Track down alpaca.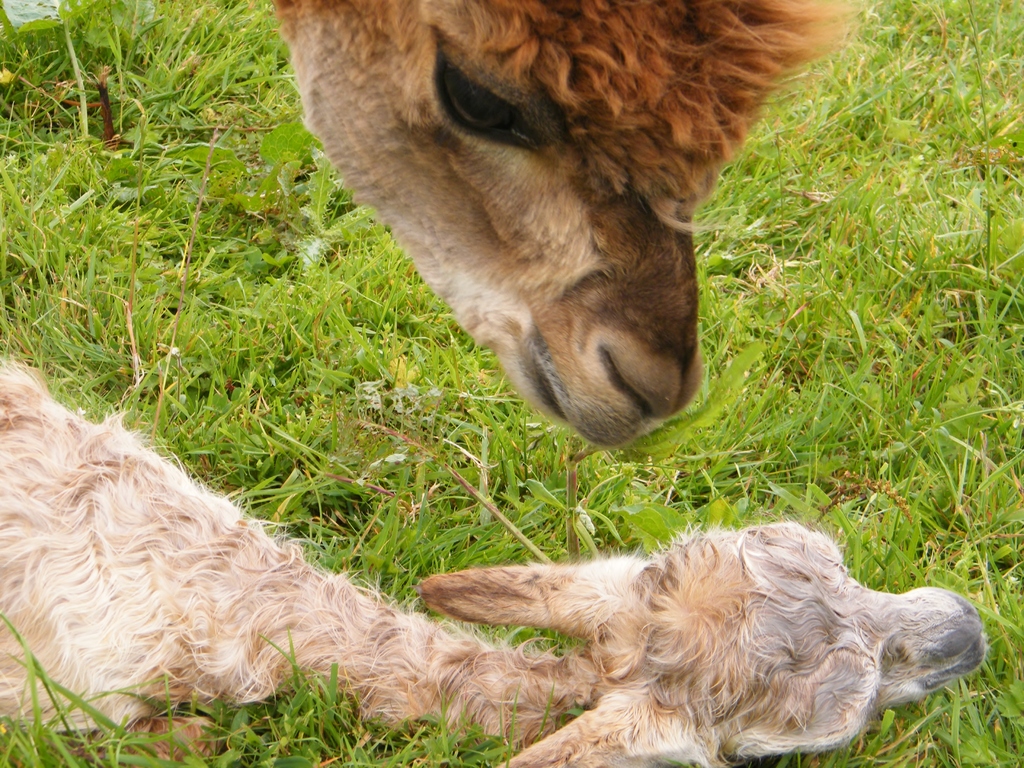
Tracked to {"x1": 0, "y1": 353, "x2": 989, "y2": 767}.
